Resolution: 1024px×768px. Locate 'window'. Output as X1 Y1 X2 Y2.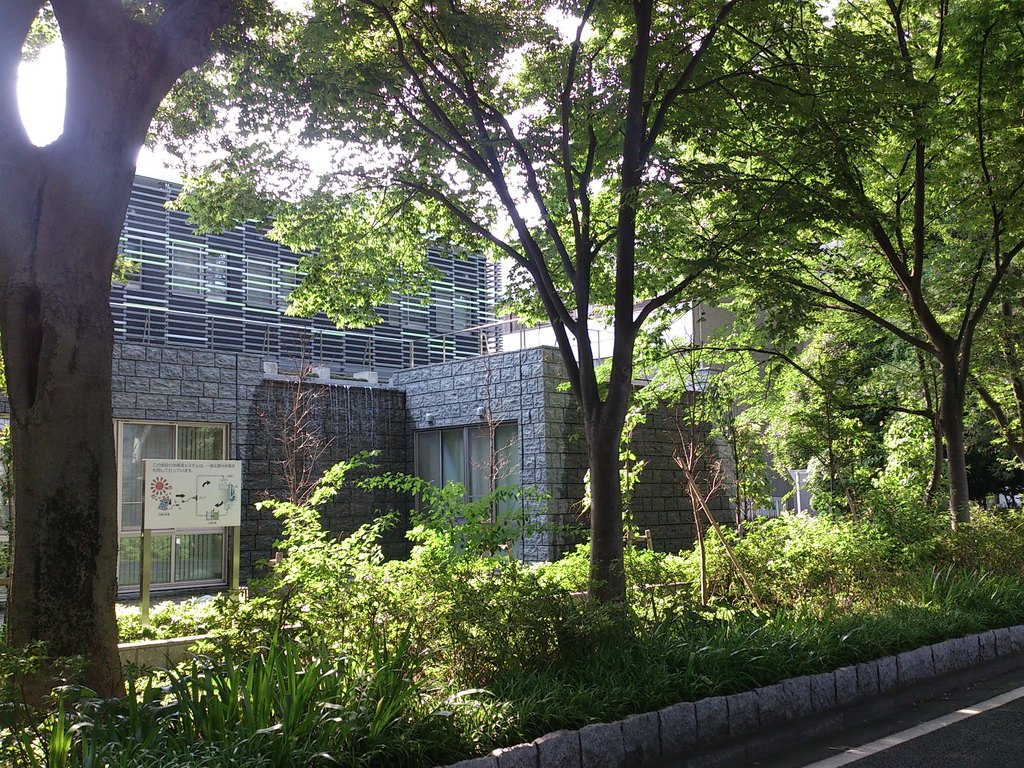
112 417 228 594.
